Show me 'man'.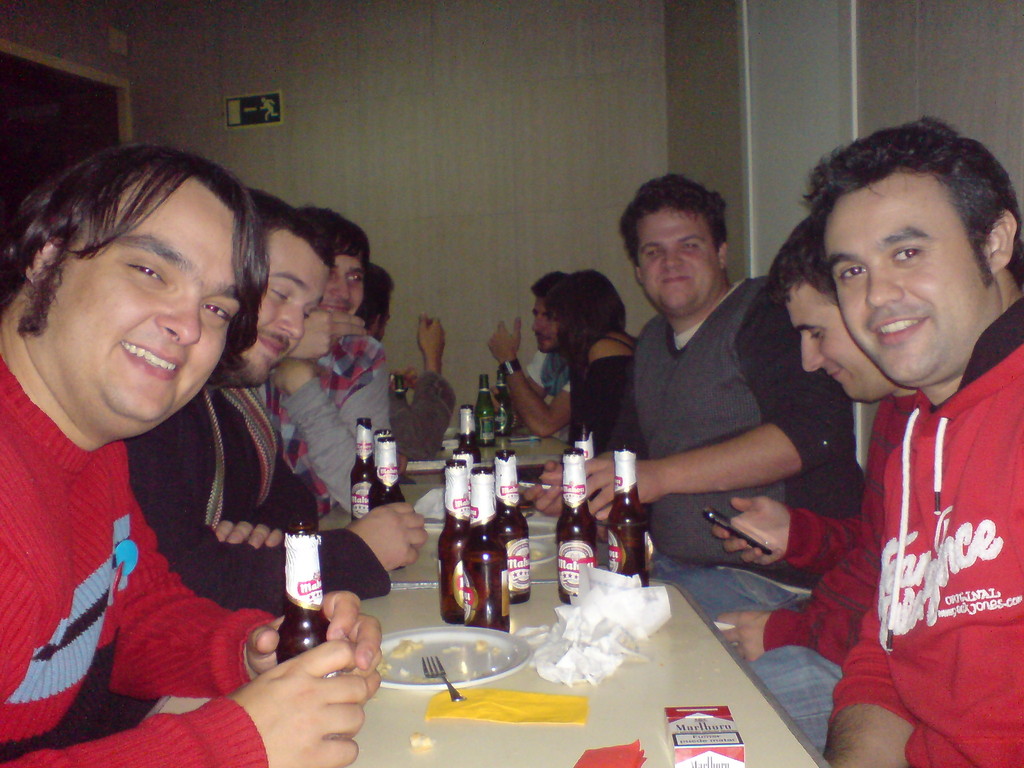
'man' is here: left=0, top=140, right=385, bottom=767.
